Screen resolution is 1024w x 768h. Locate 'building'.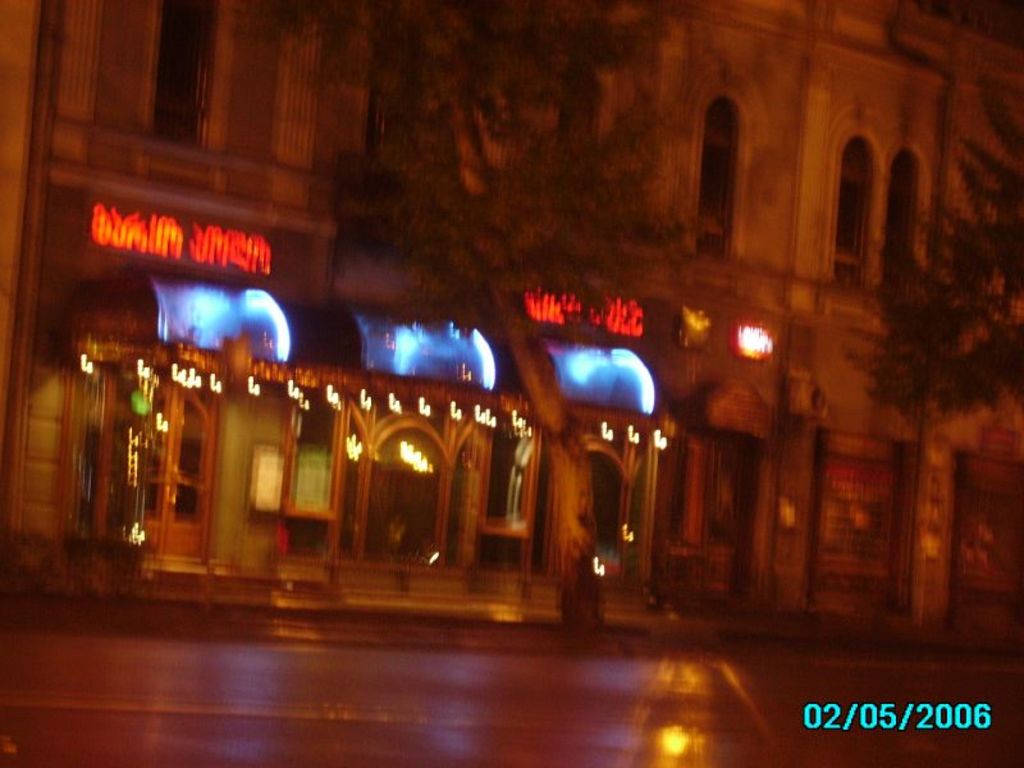
0:0:1023:650.
